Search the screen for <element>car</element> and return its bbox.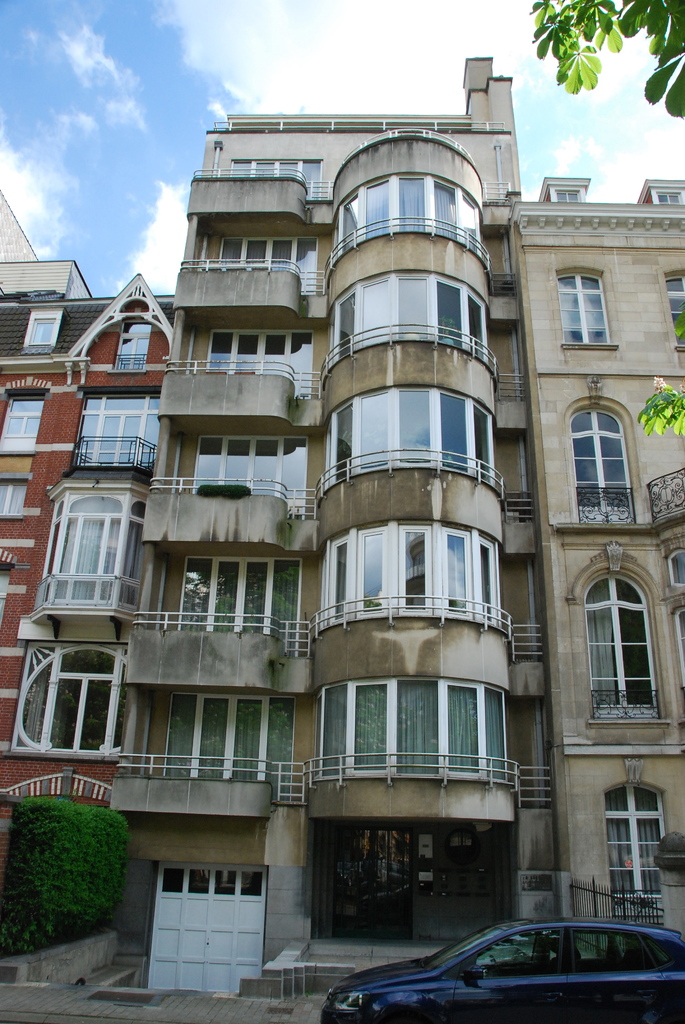
Found: (325, 920, 684, 1021).
